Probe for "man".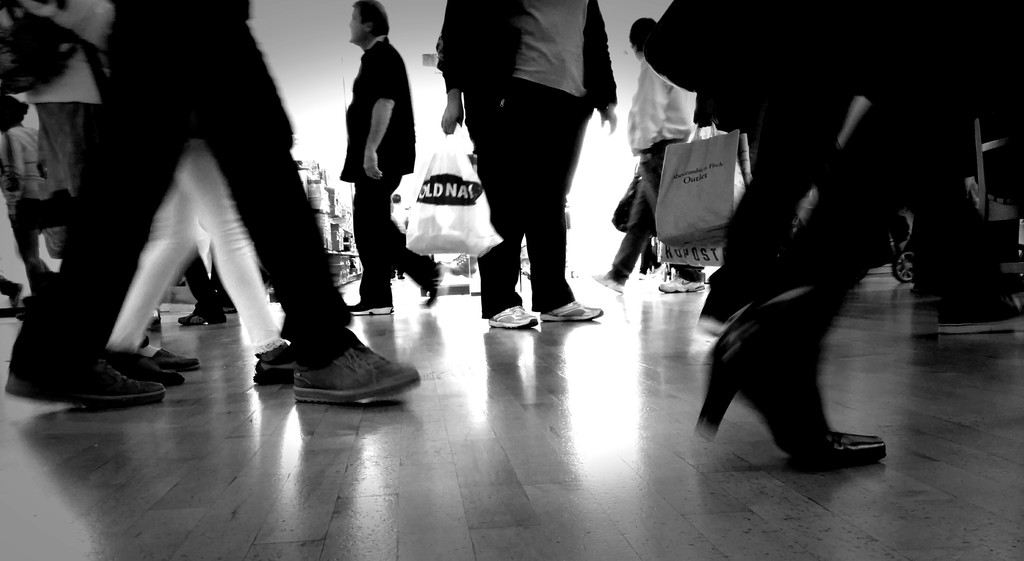
Probe result: x1=1 y1=0 x2=423 y2=411.
